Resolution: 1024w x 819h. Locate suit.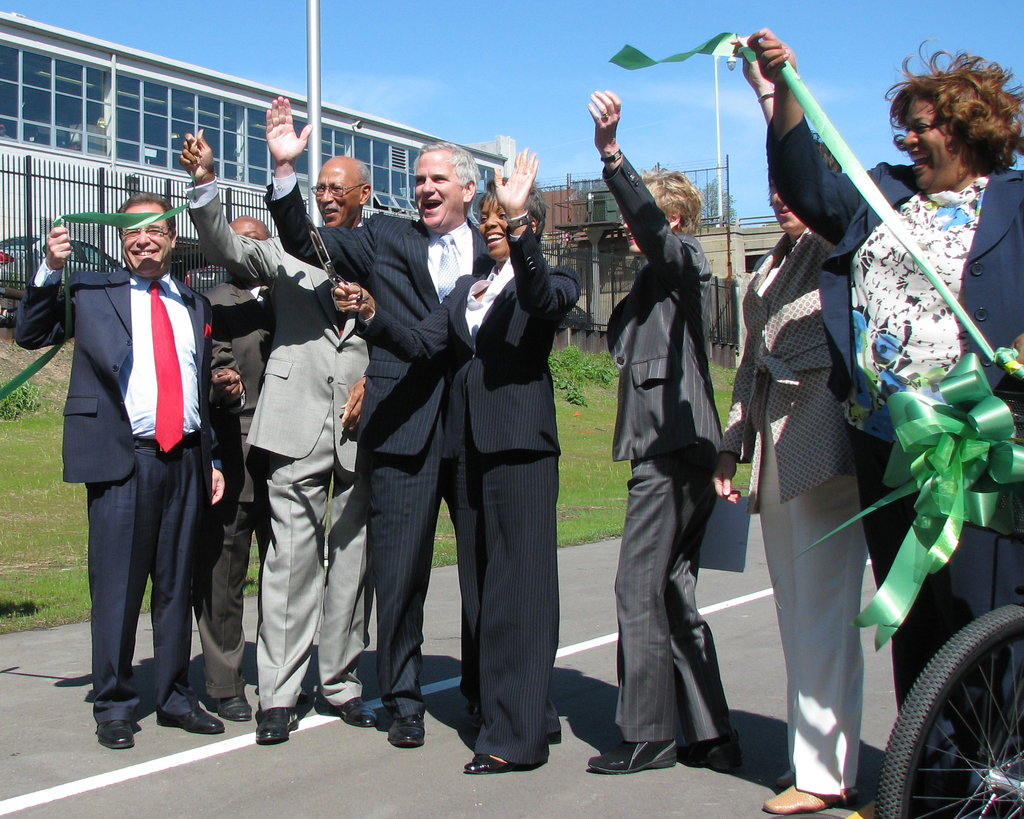
{"x1": 599, "y1": 155, "x2": 734, "y2": 746}.
